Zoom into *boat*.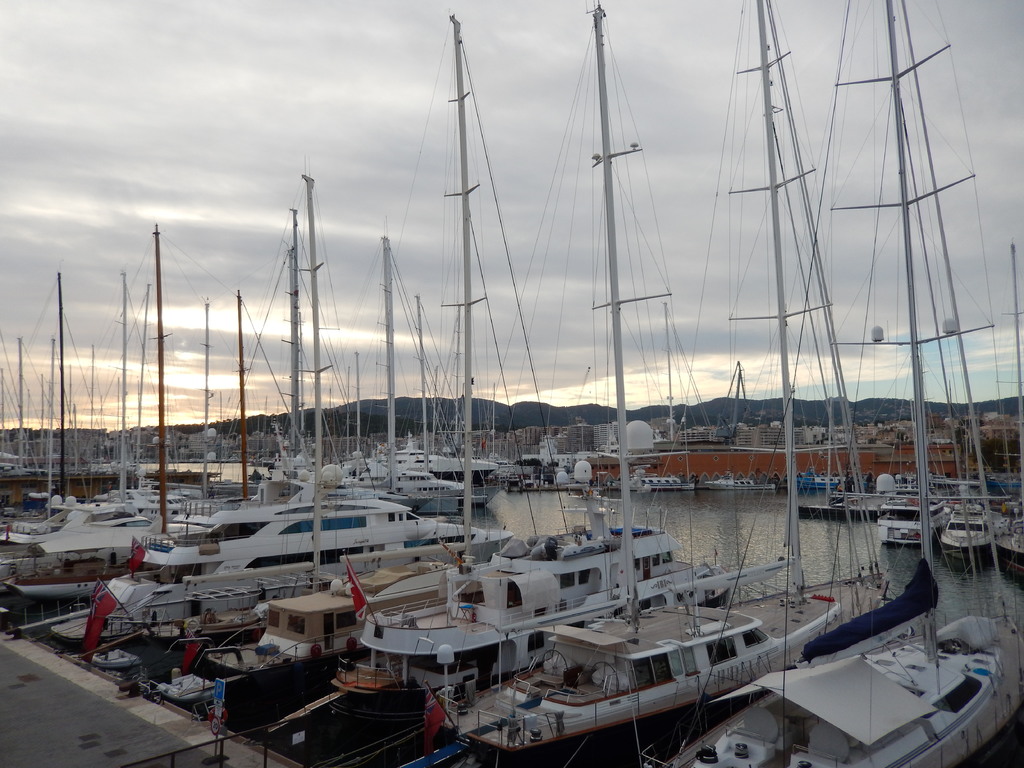
Zoom target: [634, 472, 694, 493].
